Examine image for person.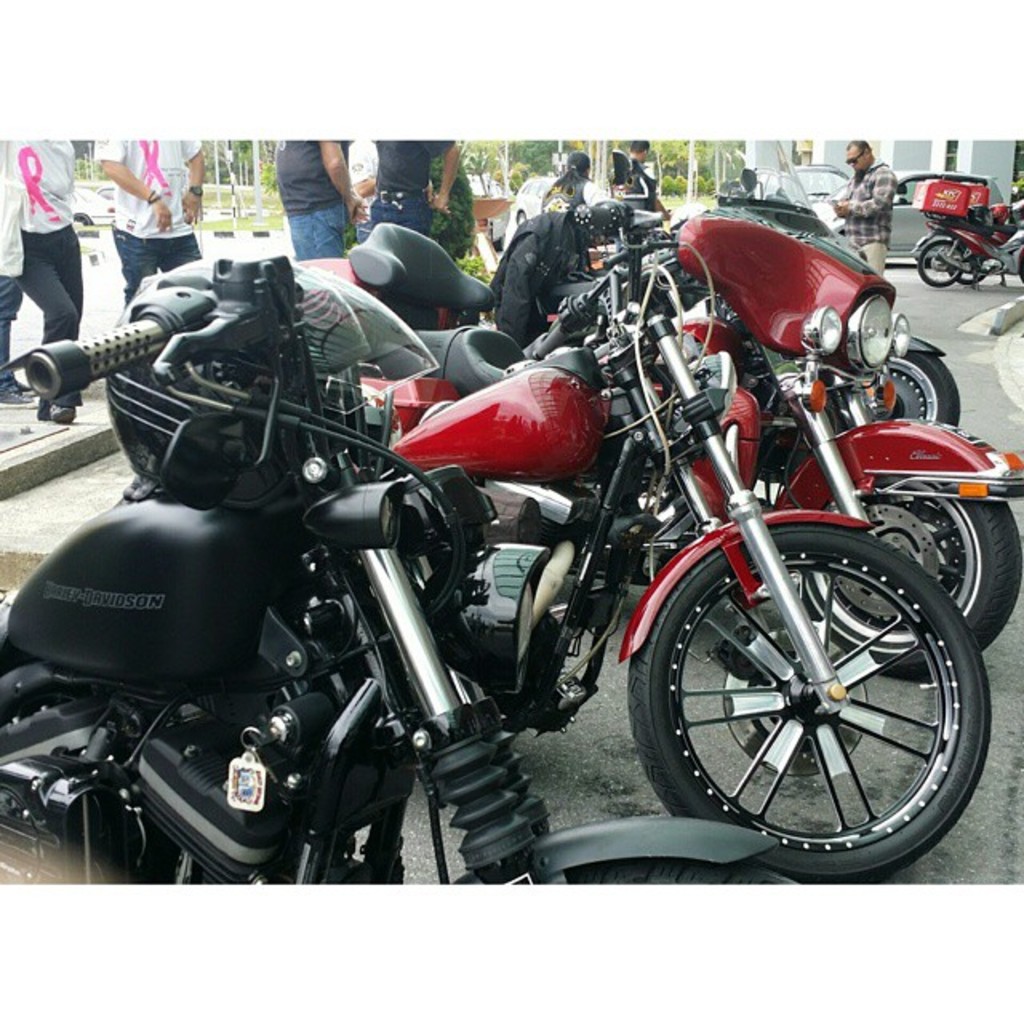
Examination result: BBox(280, 139, 366, 258).
